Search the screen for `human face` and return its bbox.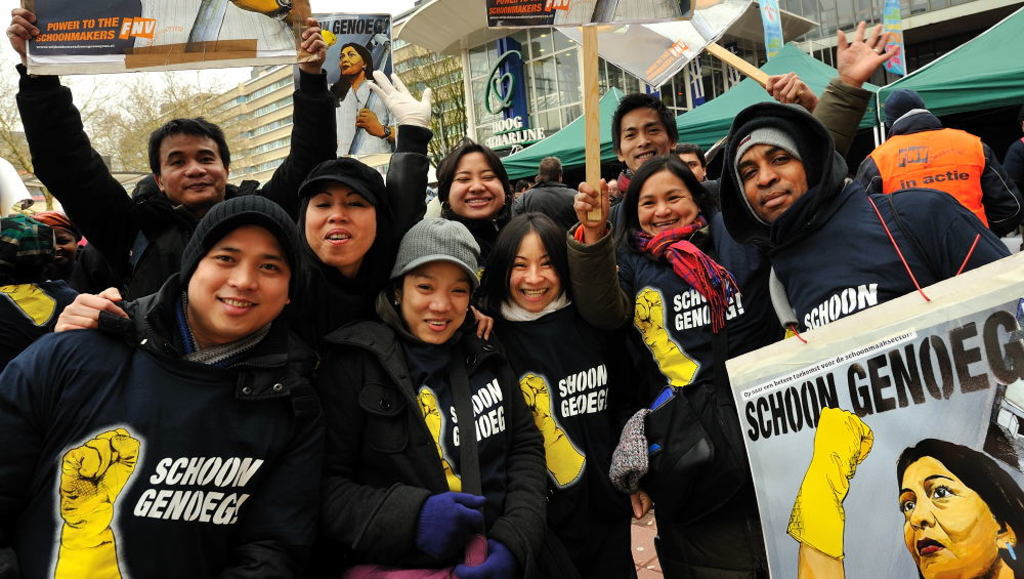
Found: detection(341, 46, 369, 74).
